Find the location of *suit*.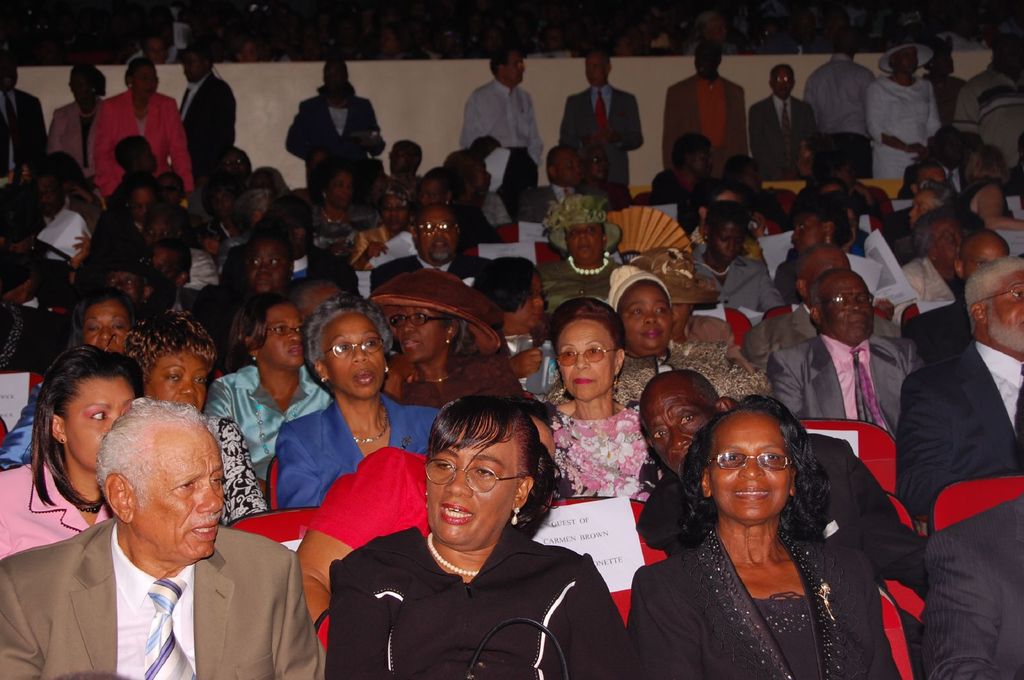
Location: rect(43, 99, 103, 182).
